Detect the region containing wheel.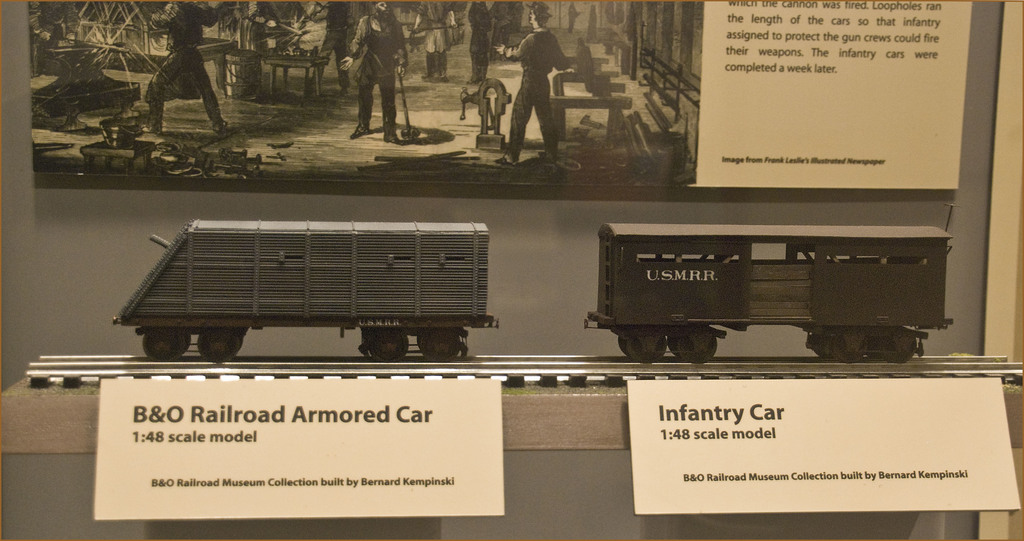
419,329,457,368.
